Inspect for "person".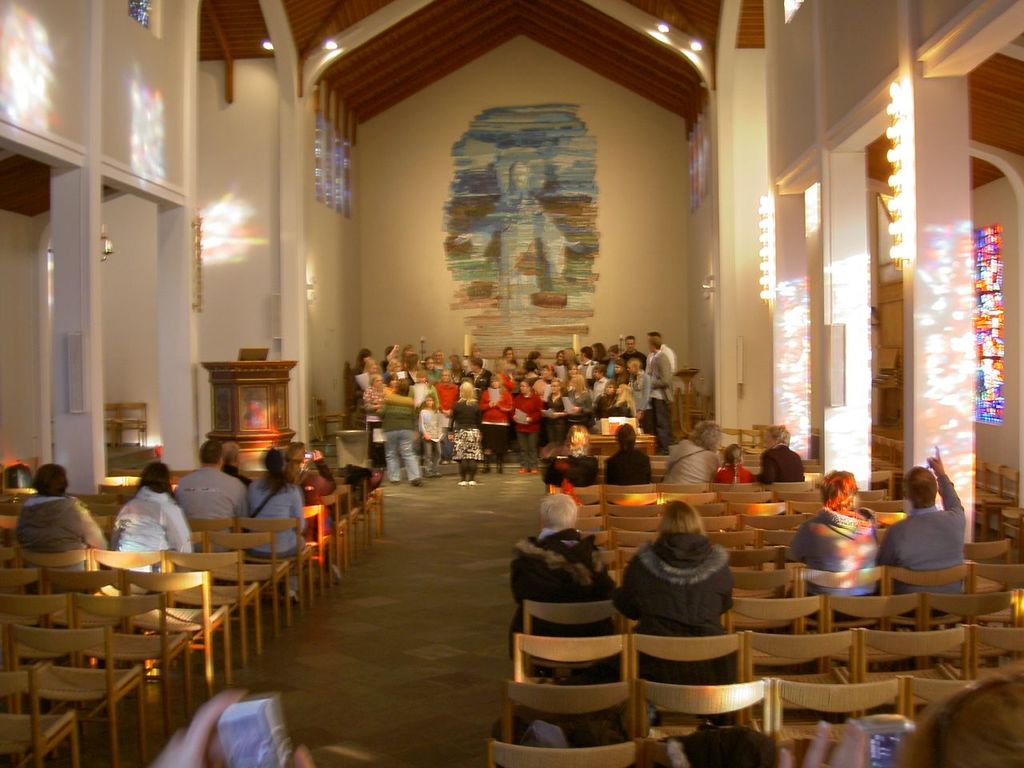
Inspection: 163, 442, 245, 550.
